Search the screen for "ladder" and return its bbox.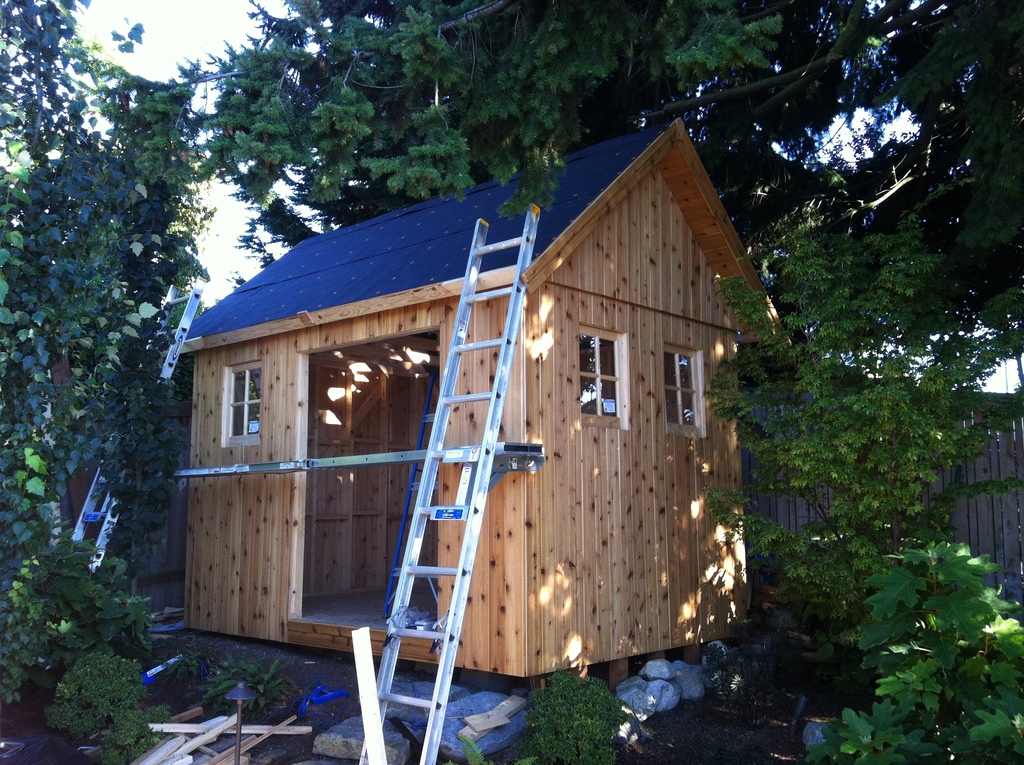
Found: (68, 284, 205, 579).
